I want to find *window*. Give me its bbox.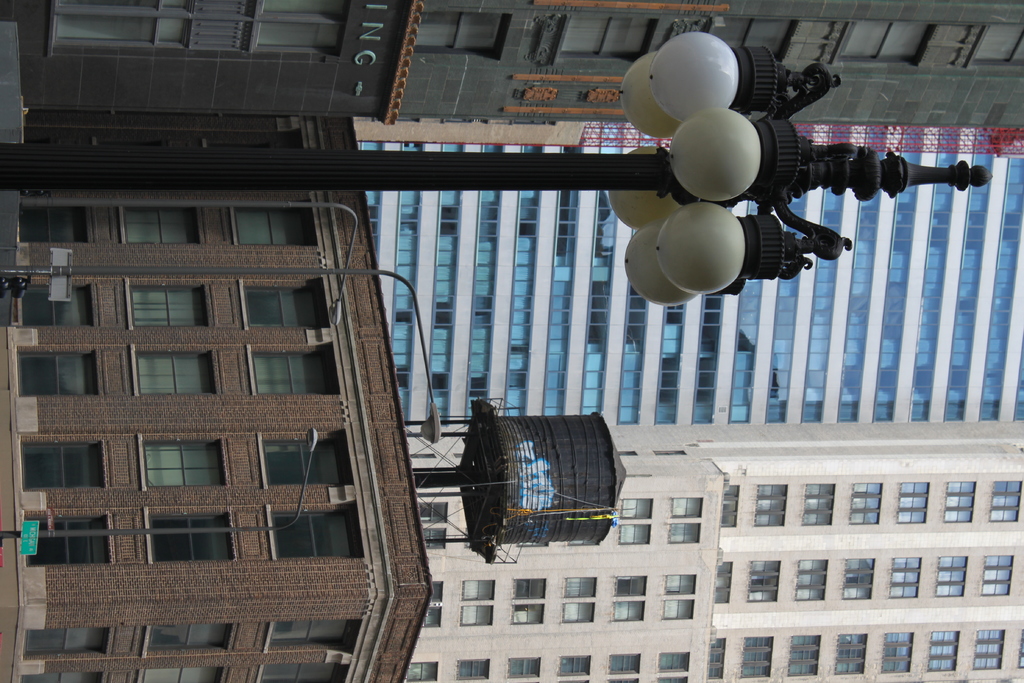
<box>17,199,92,243</box>.
